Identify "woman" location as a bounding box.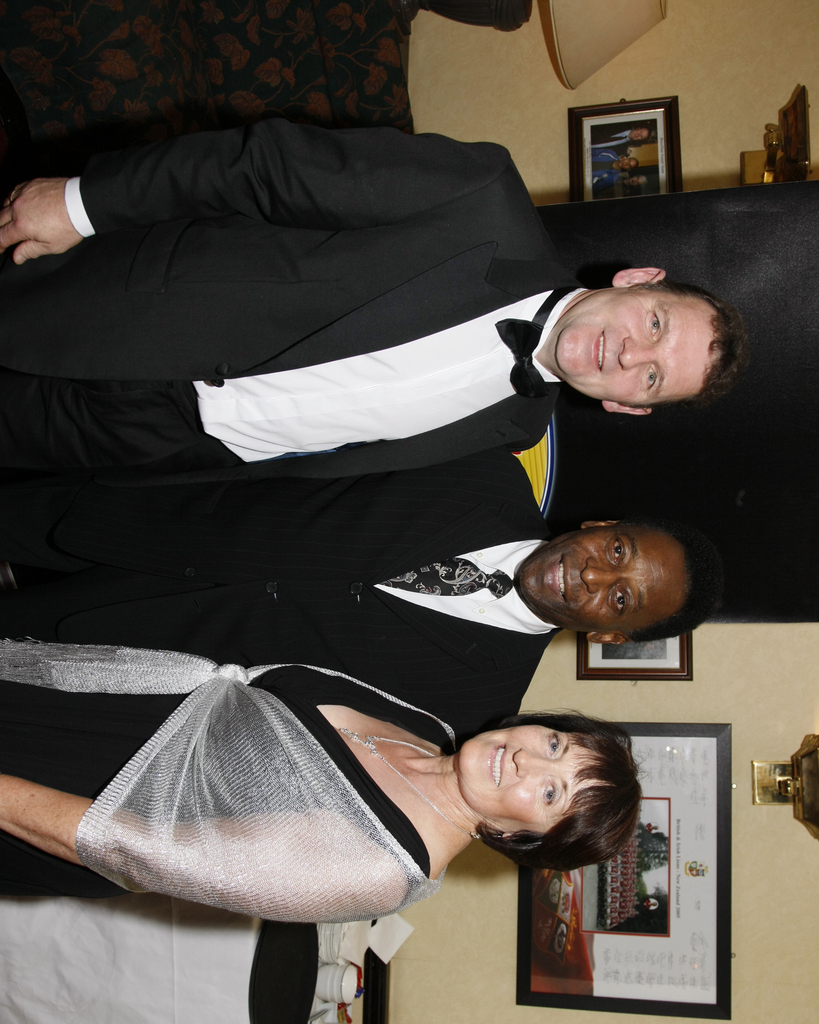
<bbox>4, 649, 642, 924</bbox>.
